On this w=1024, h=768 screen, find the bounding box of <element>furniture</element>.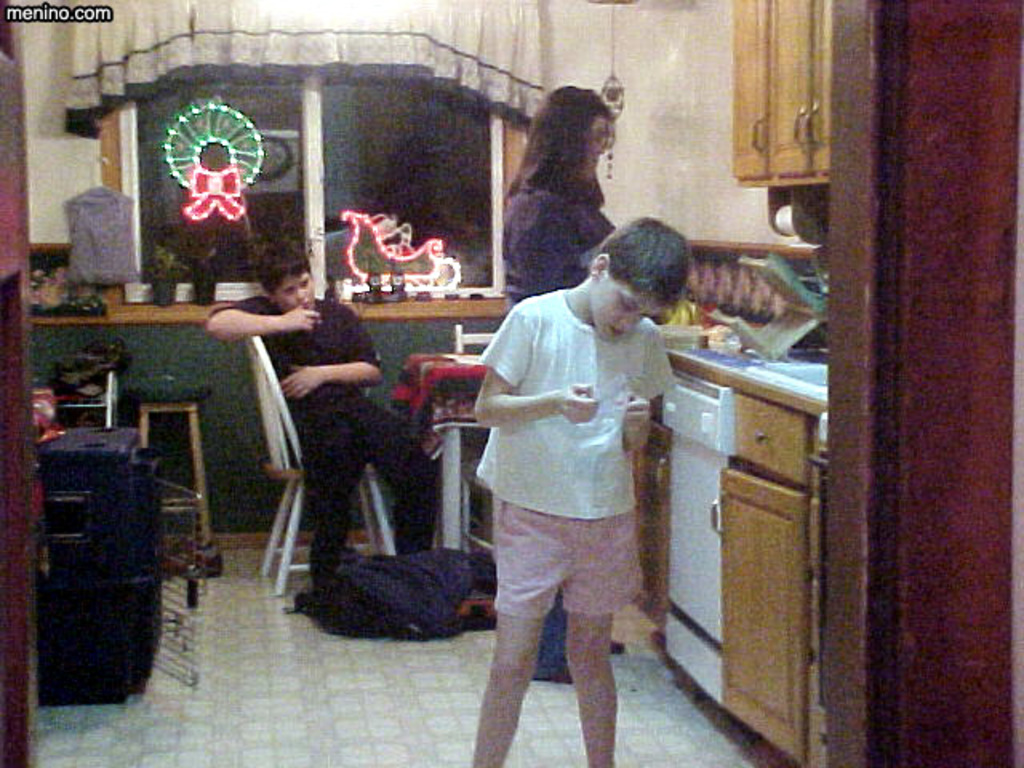
Bounding box: region(392, 357, 491, 562).
